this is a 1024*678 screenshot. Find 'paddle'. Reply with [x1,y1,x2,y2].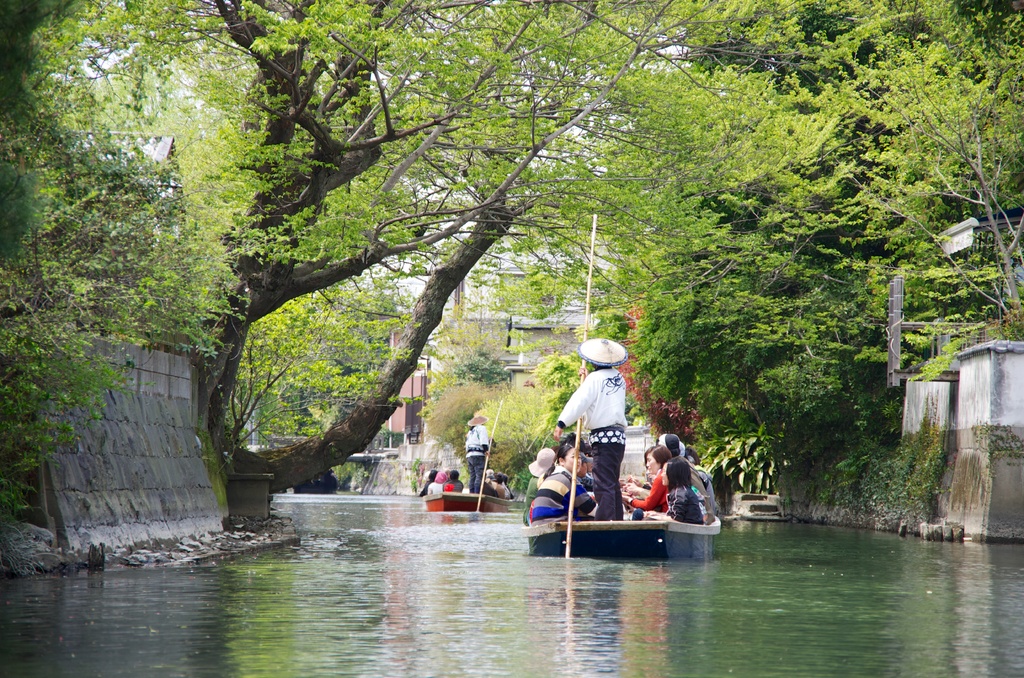
[474,404,507,514].
